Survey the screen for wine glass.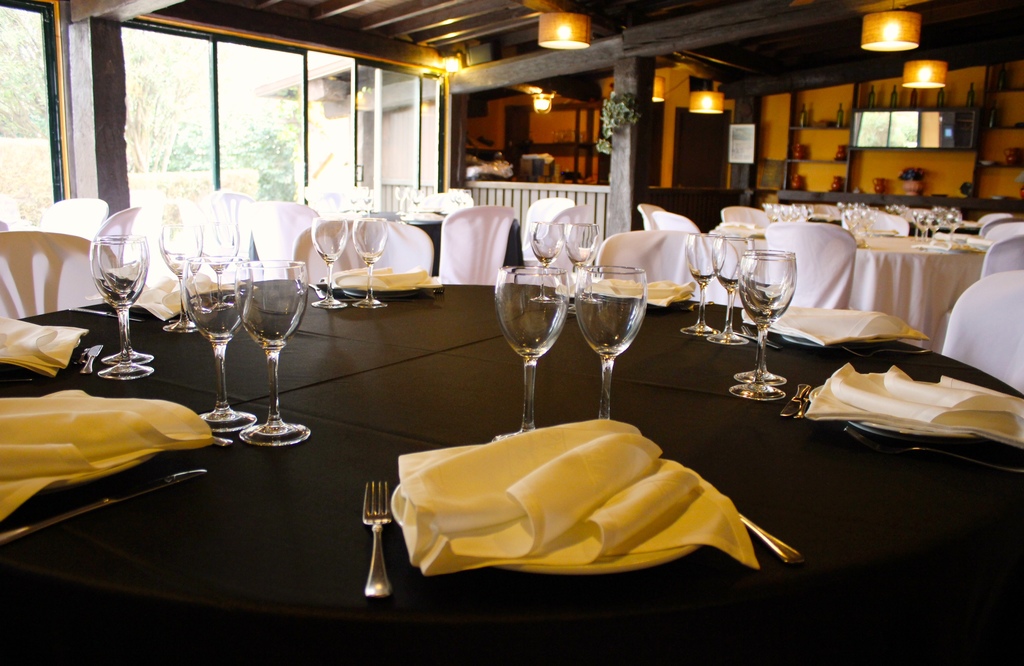
Survey found: 104,231,154,358.
